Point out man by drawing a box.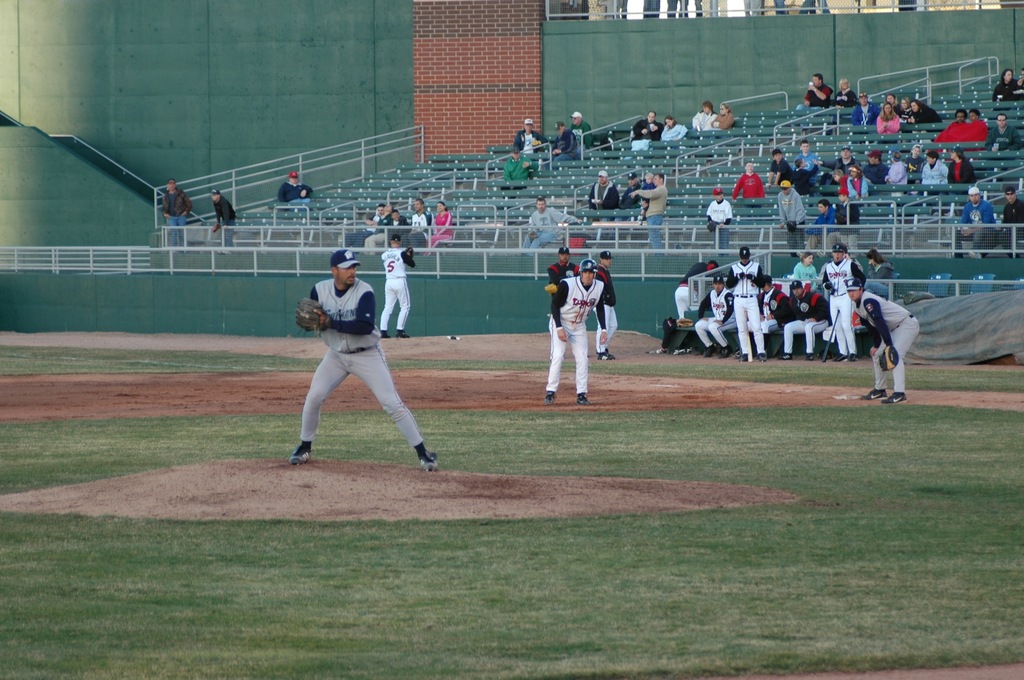
bbox(400, 196, 433, 255).
